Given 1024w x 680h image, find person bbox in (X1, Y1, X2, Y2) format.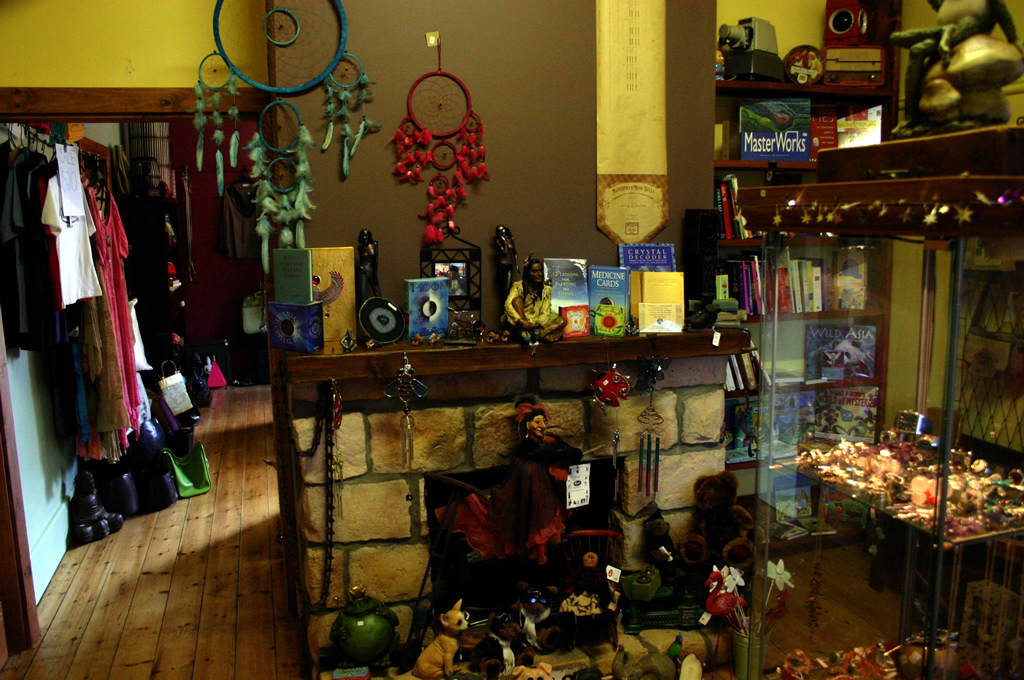
(501, 253, 564, 350).
